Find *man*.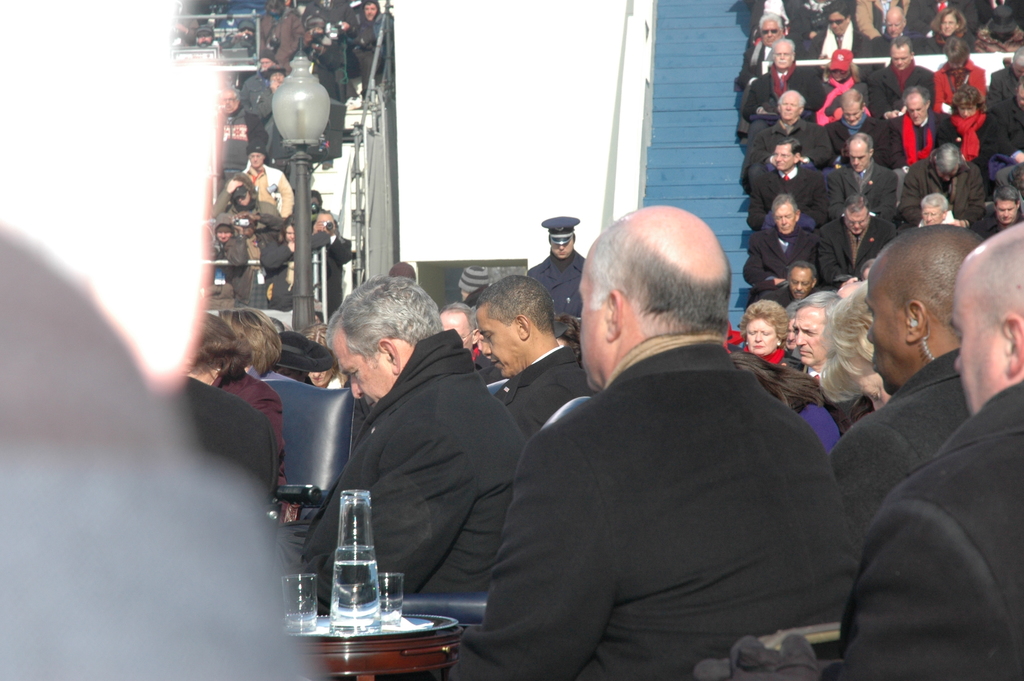
rect(472, 274, 592, 432).
